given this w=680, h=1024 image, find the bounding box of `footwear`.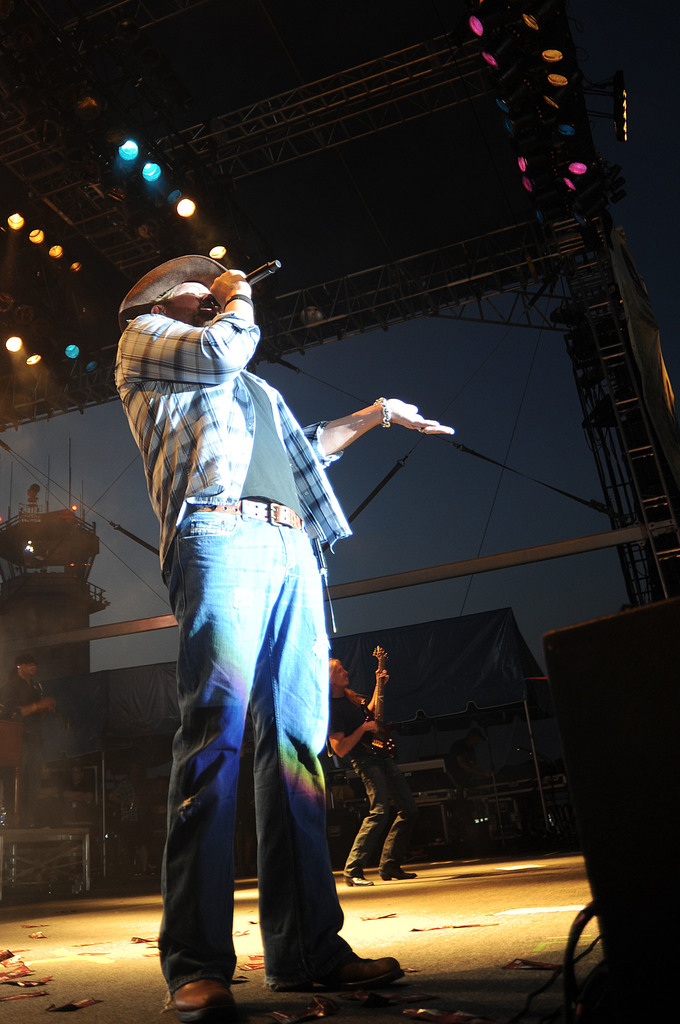
box(344, 870, 373, 886).
